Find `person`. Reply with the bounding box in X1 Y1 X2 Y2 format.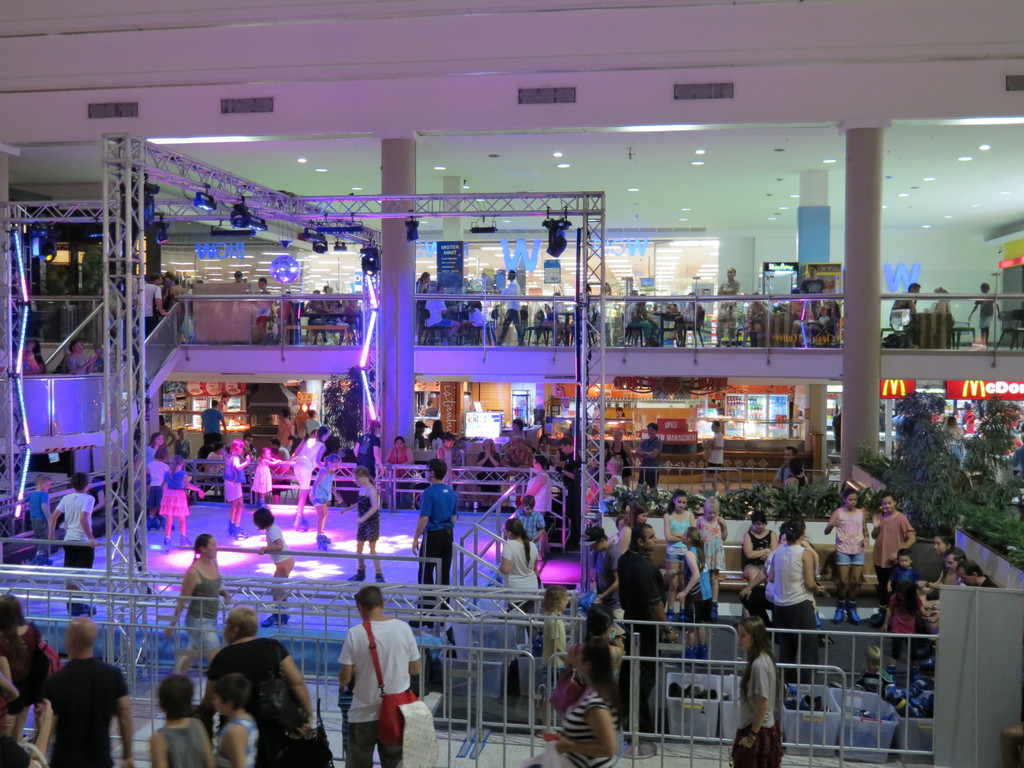
476 440 499 511.
